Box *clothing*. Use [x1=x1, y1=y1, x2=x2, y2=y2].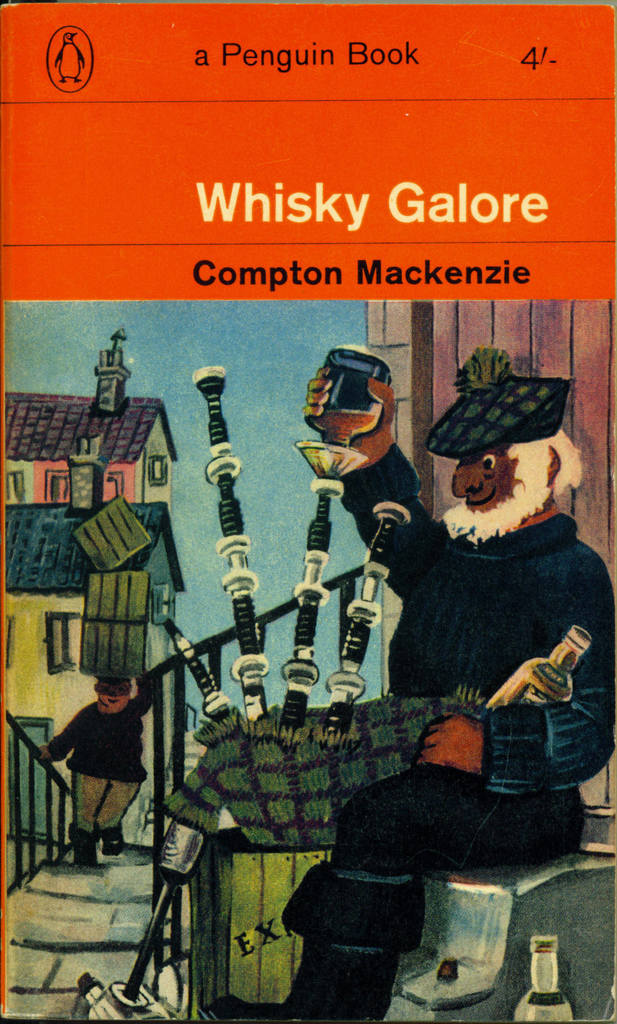
[x1=285, y1=438, x2=616, y2=1012].
